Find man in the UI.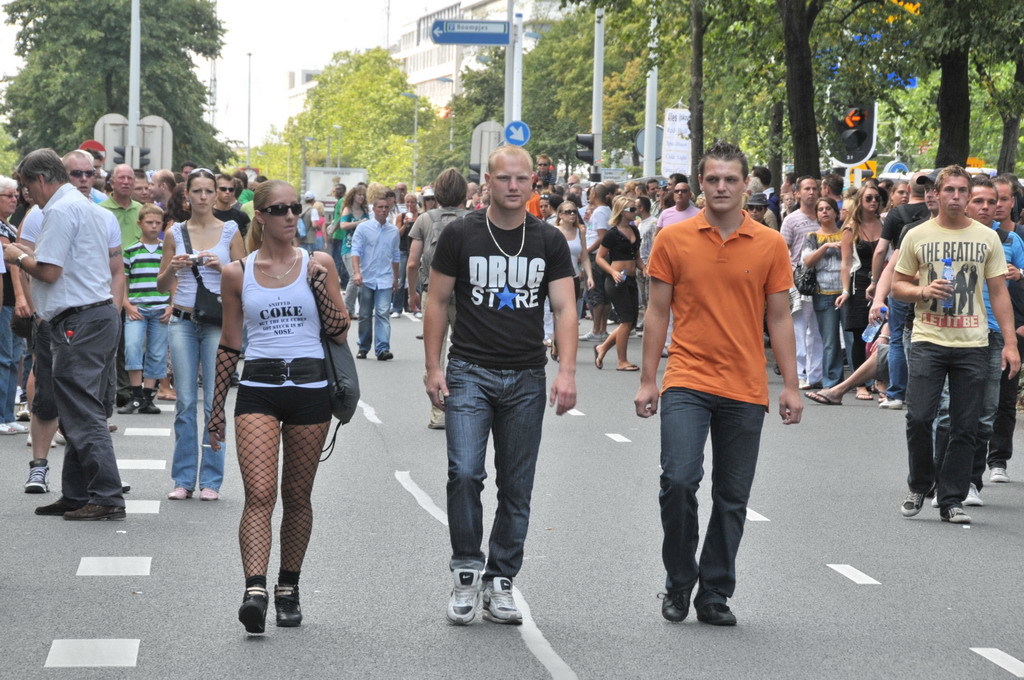
UI element at rect(348, 198, 398, 361).
